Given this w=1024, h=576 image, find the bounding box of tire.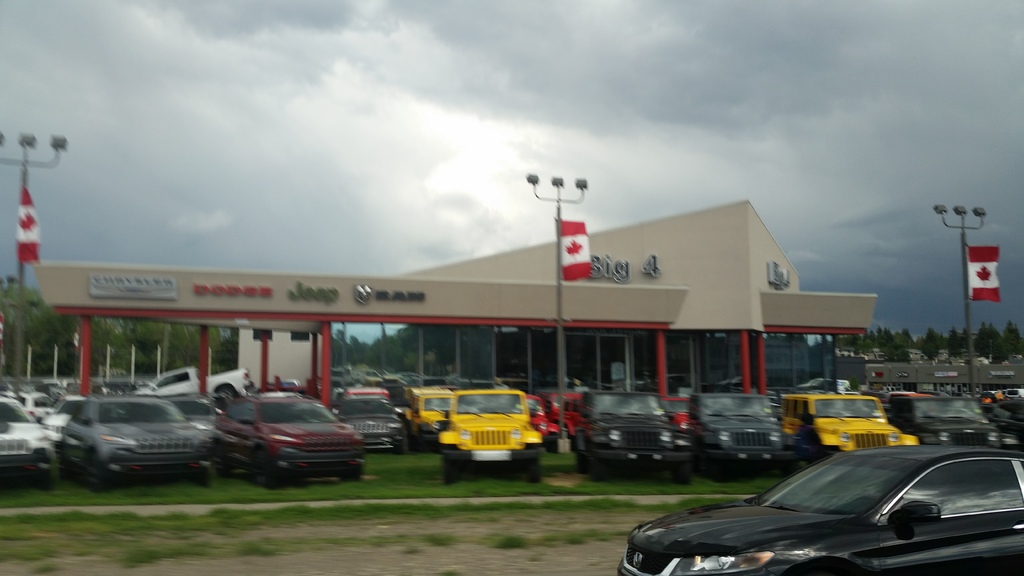
{"x1": 345, "y1": 462, "x2": 360, "y2": 482}.
